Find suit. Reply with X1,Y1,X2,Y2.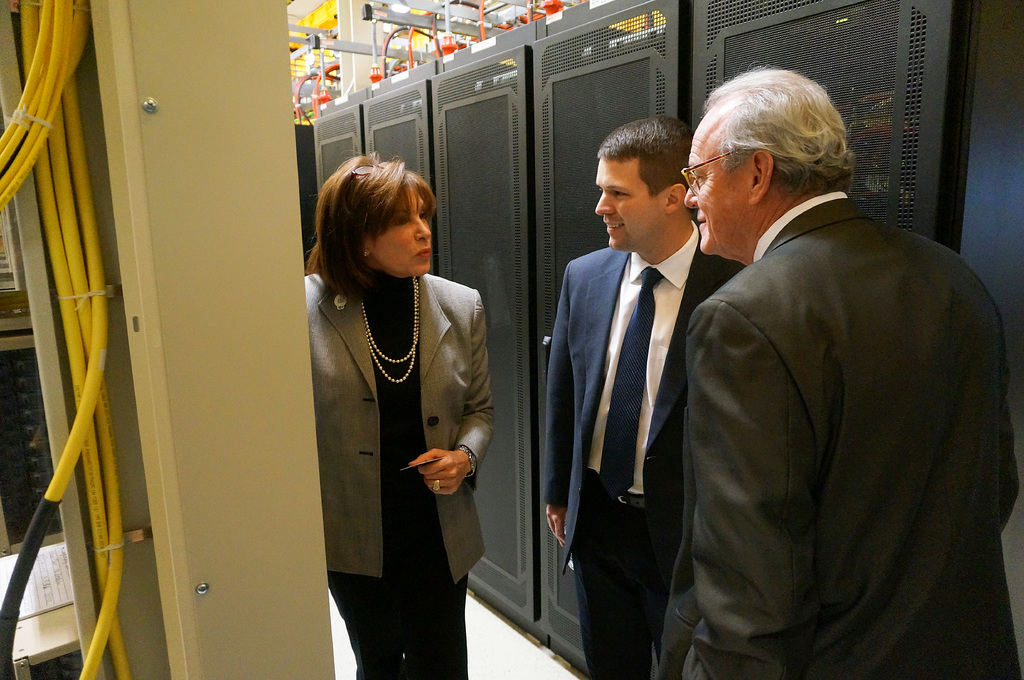
541,219,747,679.
